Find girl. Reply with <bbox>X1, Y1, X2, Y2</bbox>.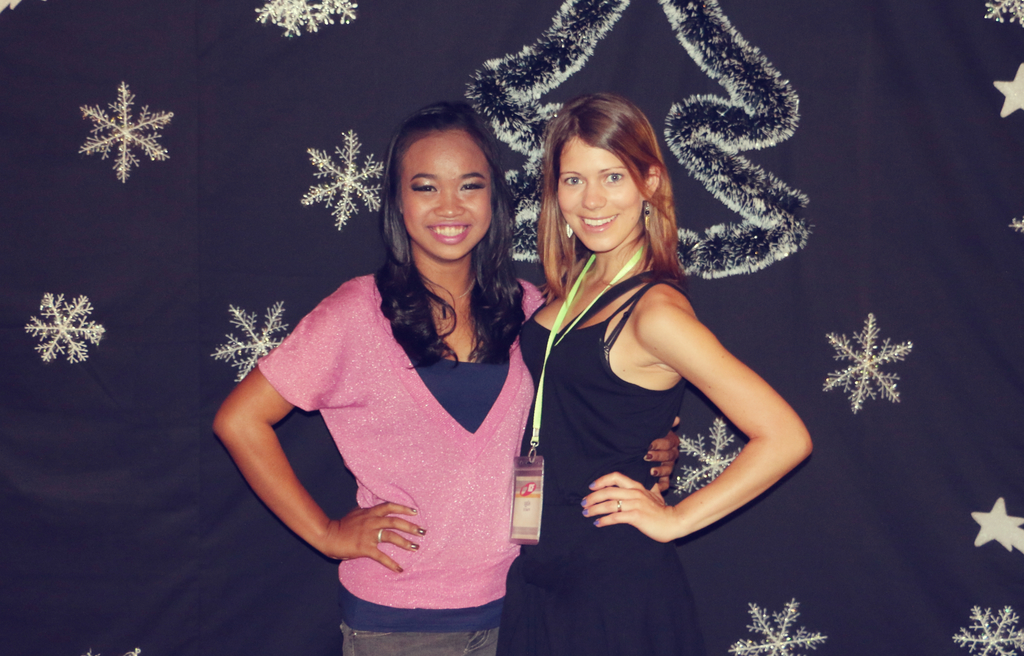
<bbox>495, 94, 811, 655</bbox>.
